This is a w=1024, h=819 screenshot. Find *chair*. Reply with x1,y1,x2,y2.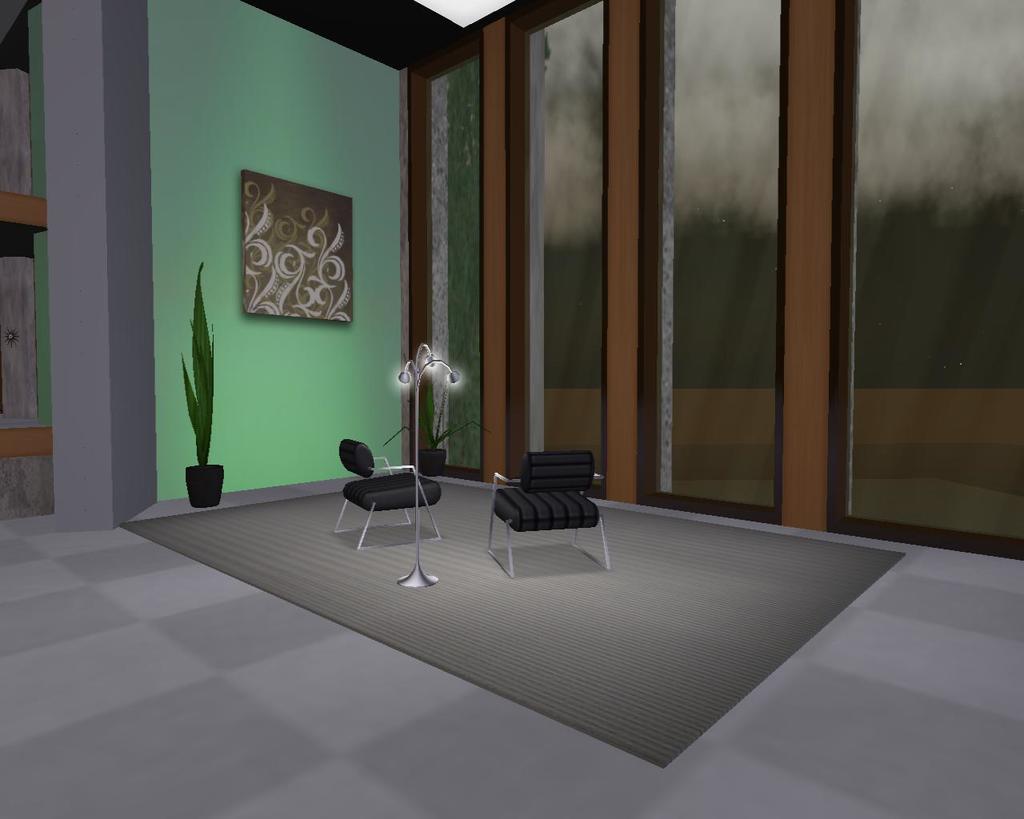
333,461,437,565.
